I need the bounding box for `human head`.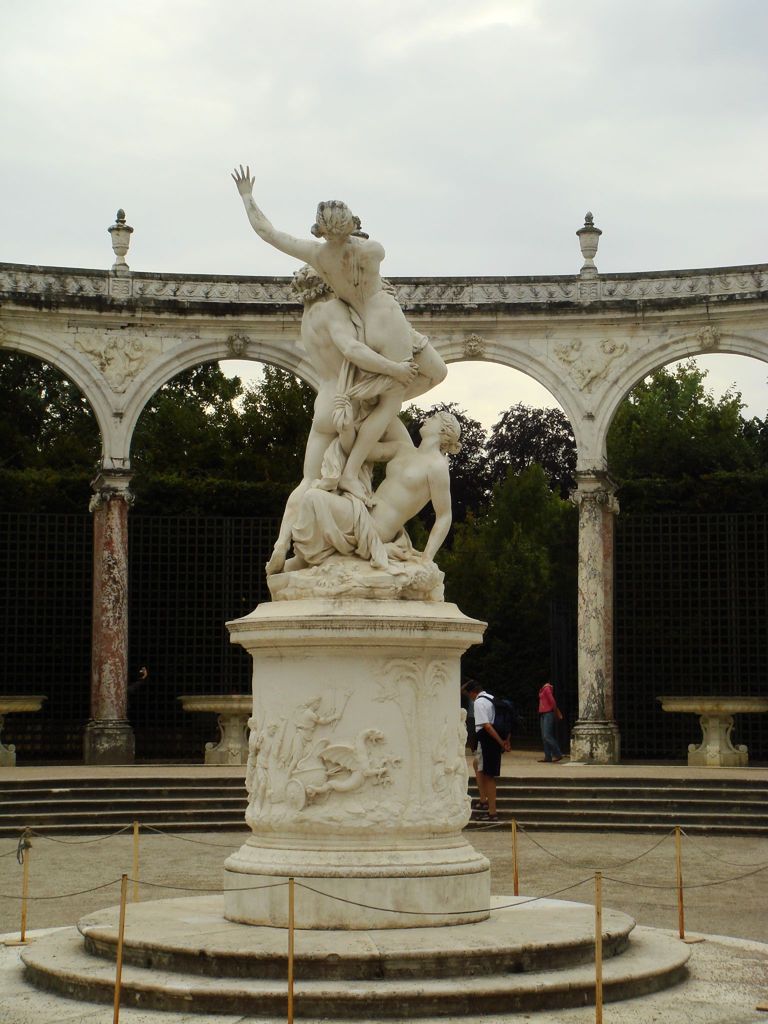
Here it is: (458, 681, 480, 700).
